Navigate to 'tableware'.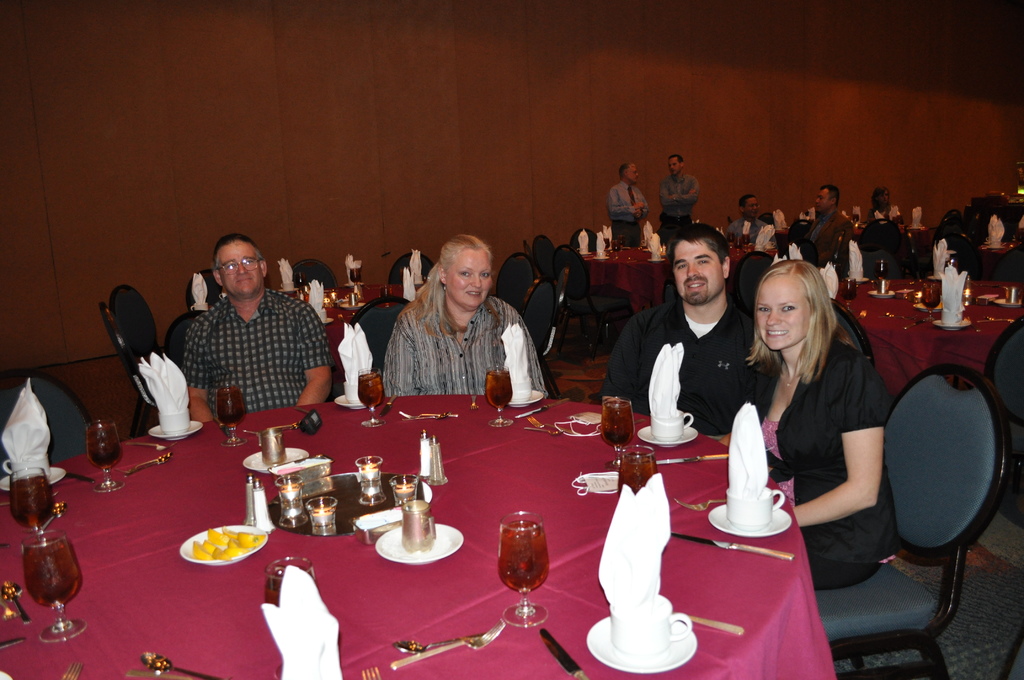
Navigation target: <region>984, 314, 1018, 325</region>.
